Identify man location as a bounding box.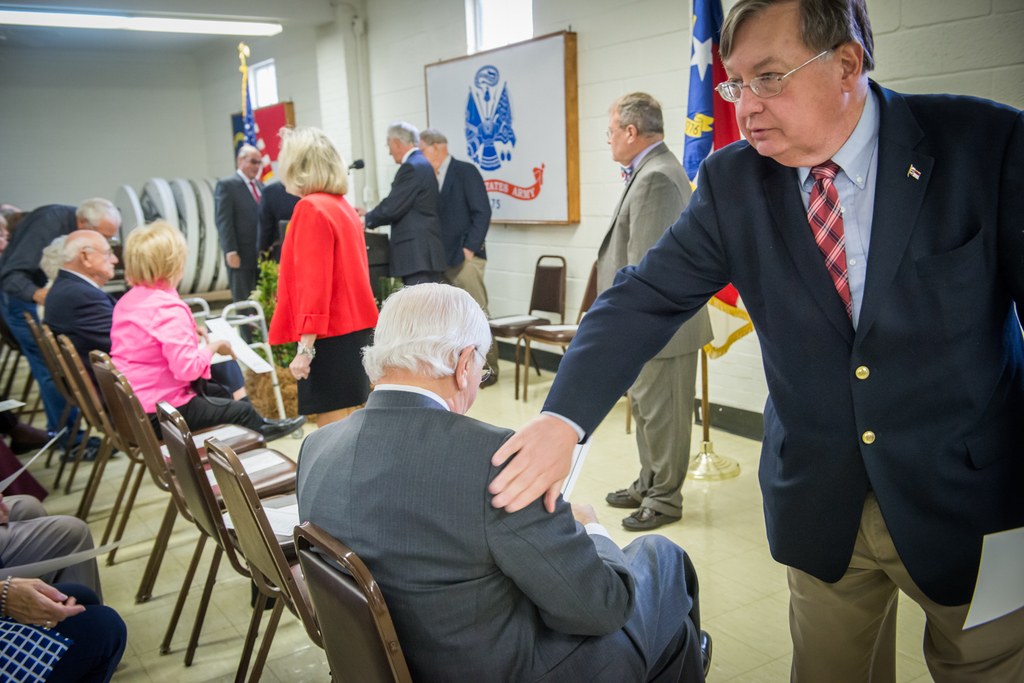
bbox(586, 90, 714, 532).
